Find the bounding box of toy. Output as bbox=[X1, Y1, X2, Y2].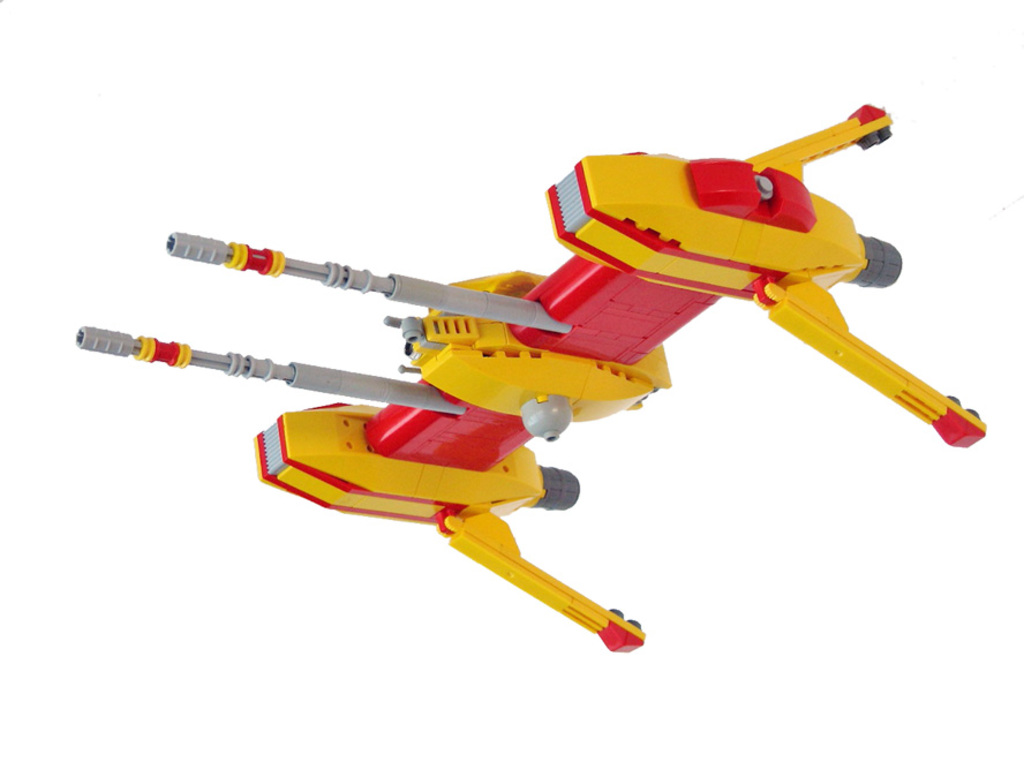
bbox=[73, 106, 992, 649].
